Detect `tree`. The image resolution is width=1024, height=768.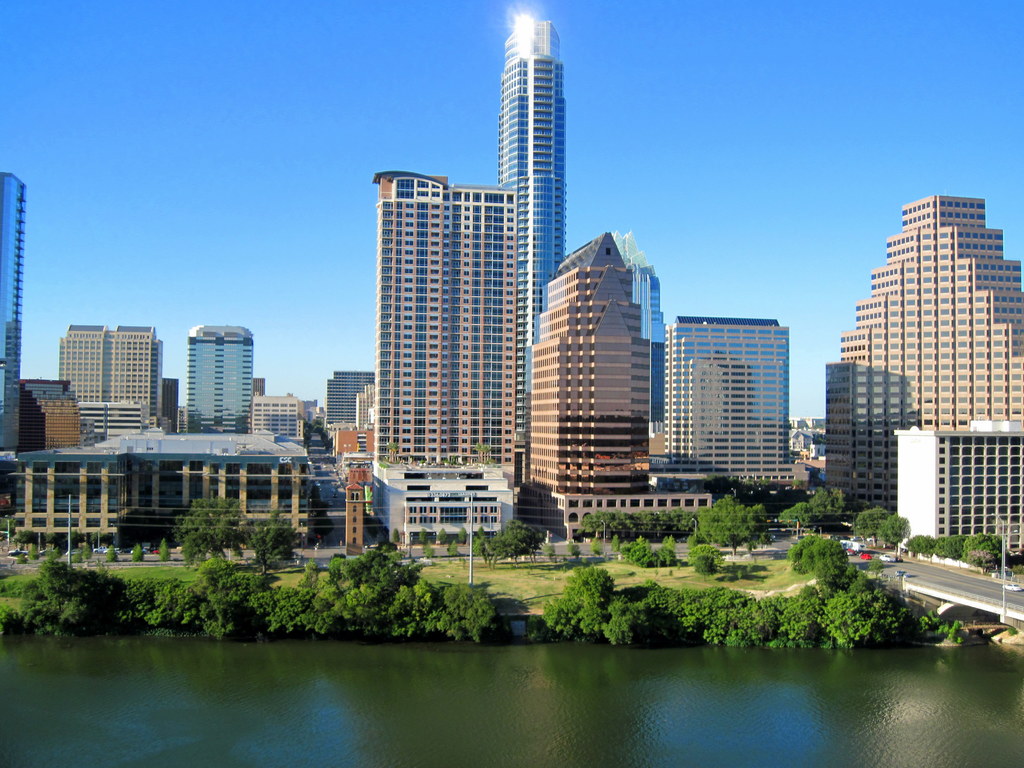
box(938, 538, 970, 560).
